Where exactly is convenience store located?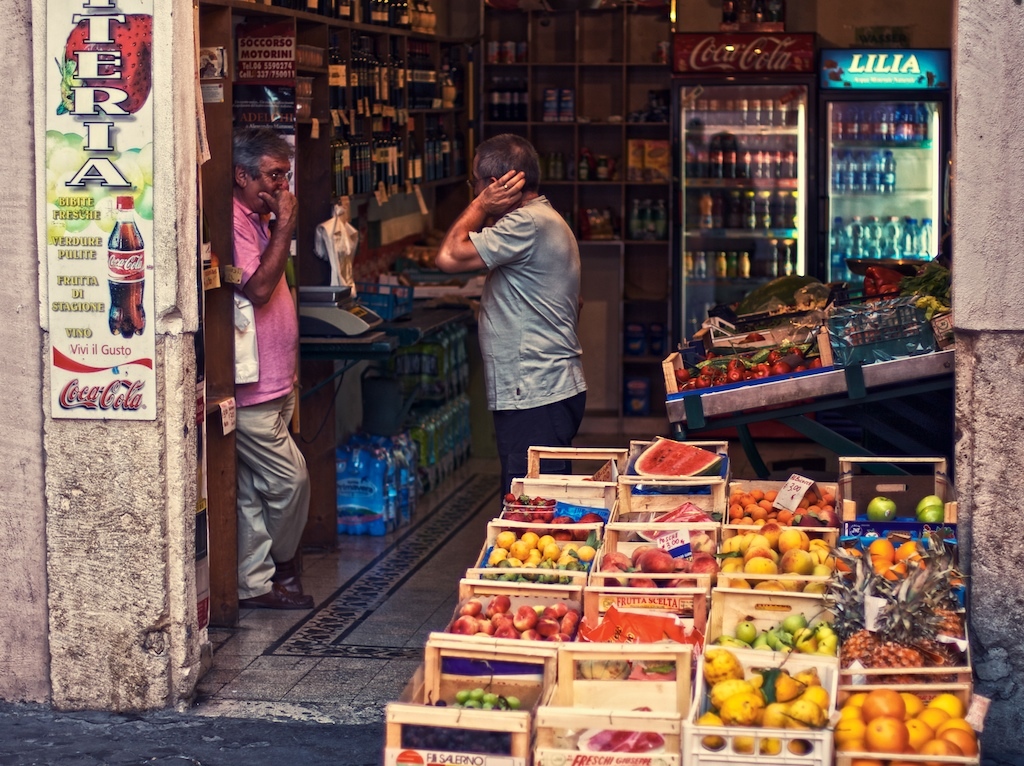
Its bounding box is bbox=[142, 2, 1023, 759].
